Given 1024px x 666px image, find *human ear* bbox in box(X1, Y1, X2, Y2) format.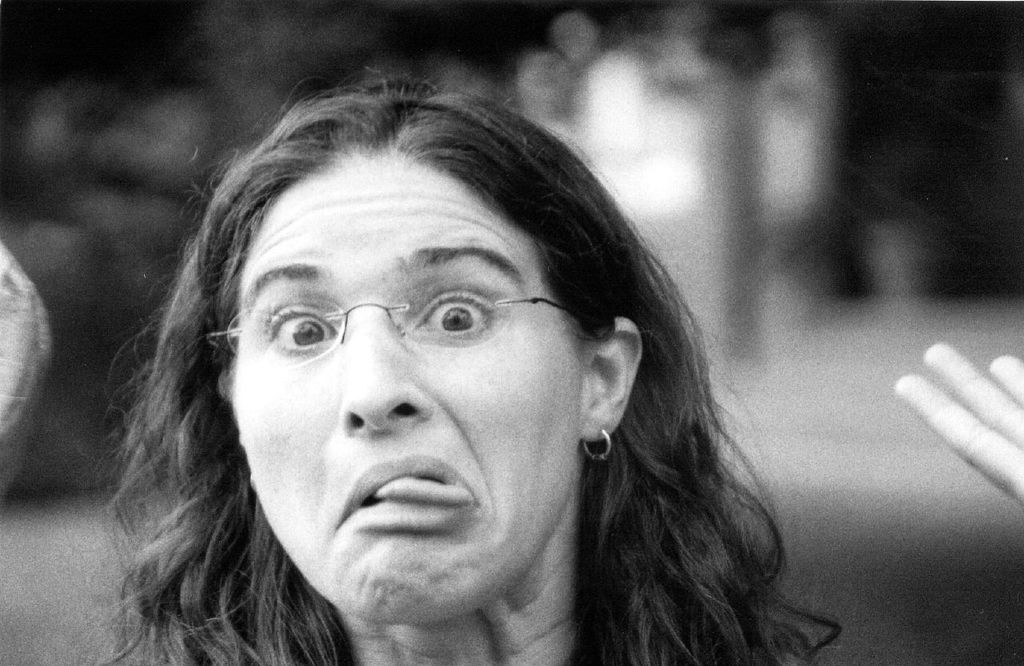
box(578, 314, 646, 438).
